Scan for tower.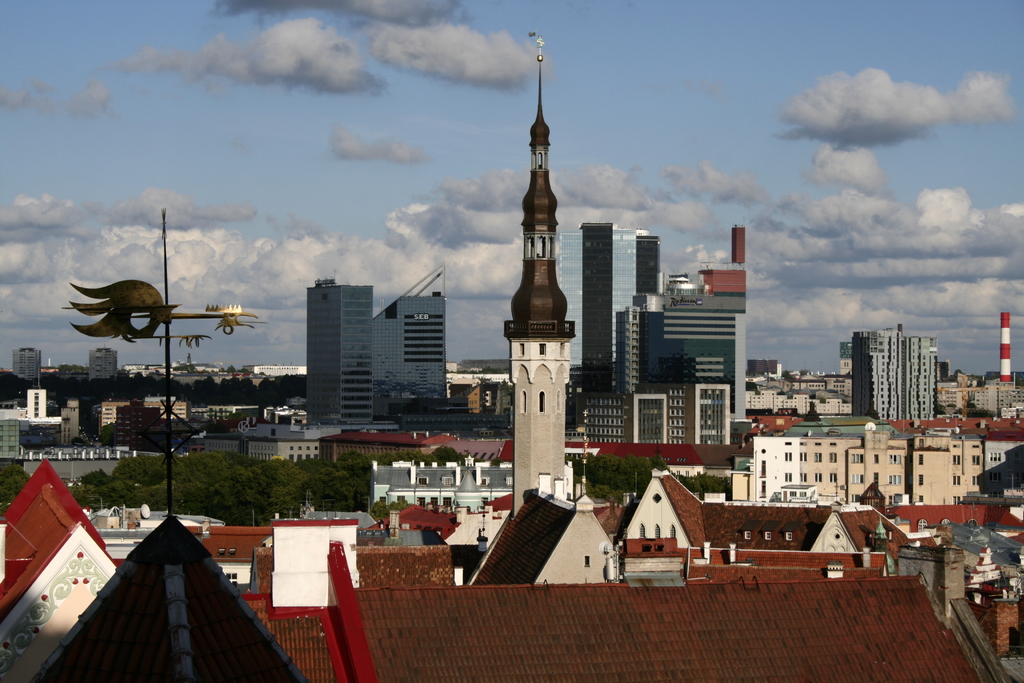
Scan result: left=581, top=222, right=652, bottom=400.
